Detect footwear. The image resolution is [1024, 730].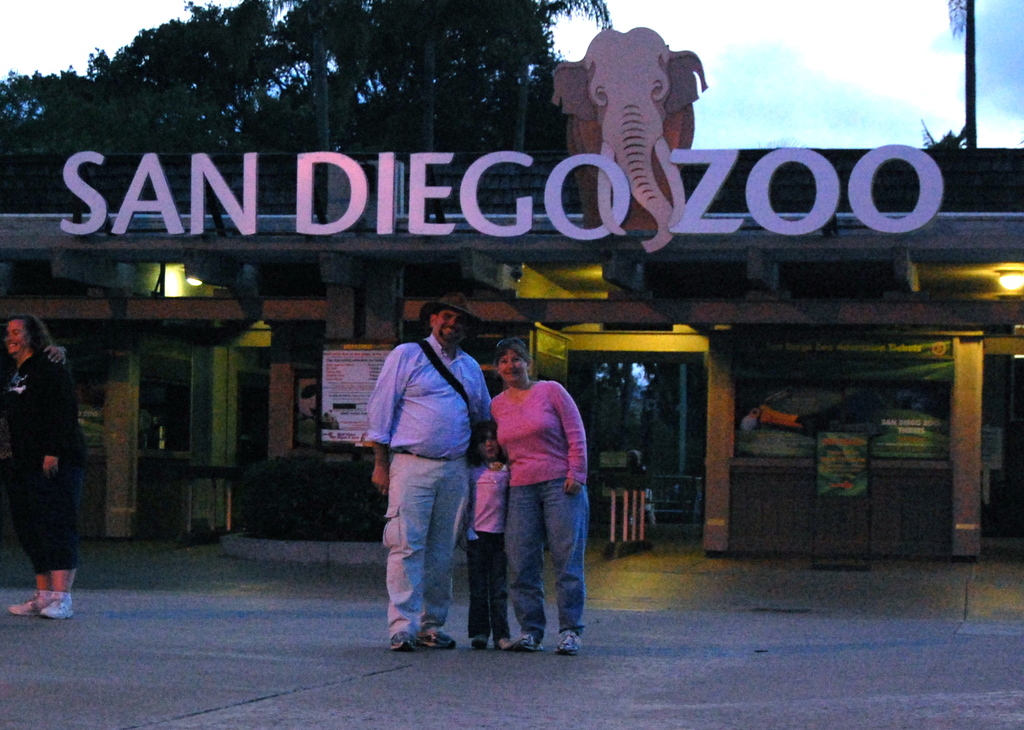
560:633:578:660.
